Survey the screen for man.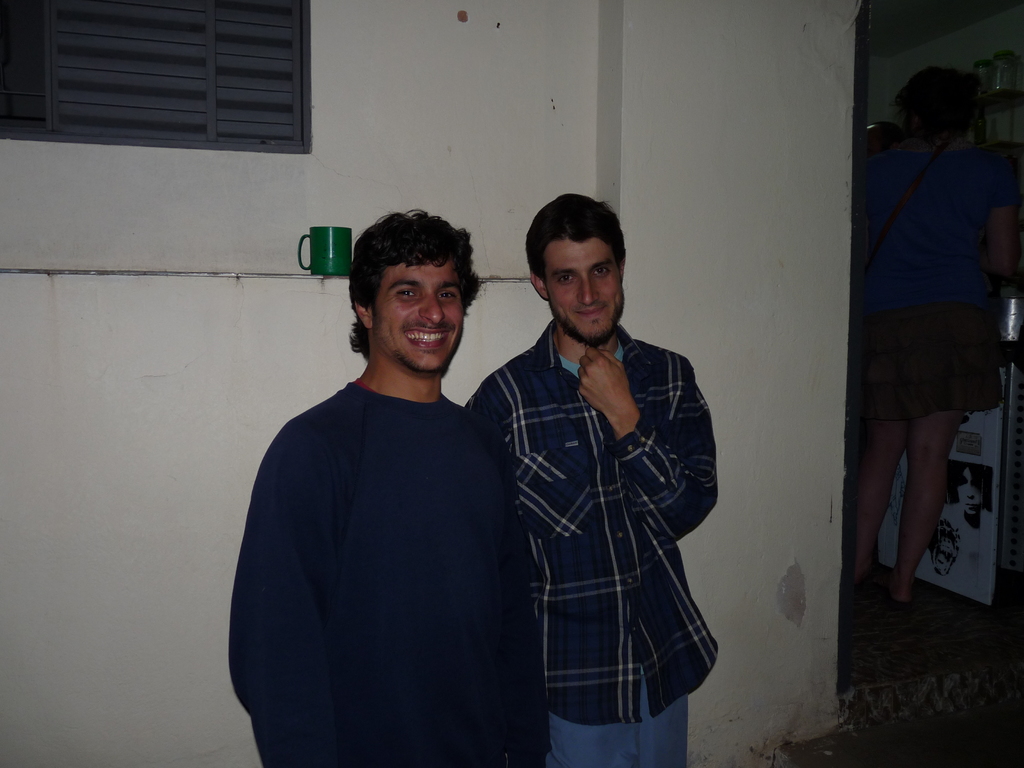
Survey found: locate(233, 202, 550, 764).
